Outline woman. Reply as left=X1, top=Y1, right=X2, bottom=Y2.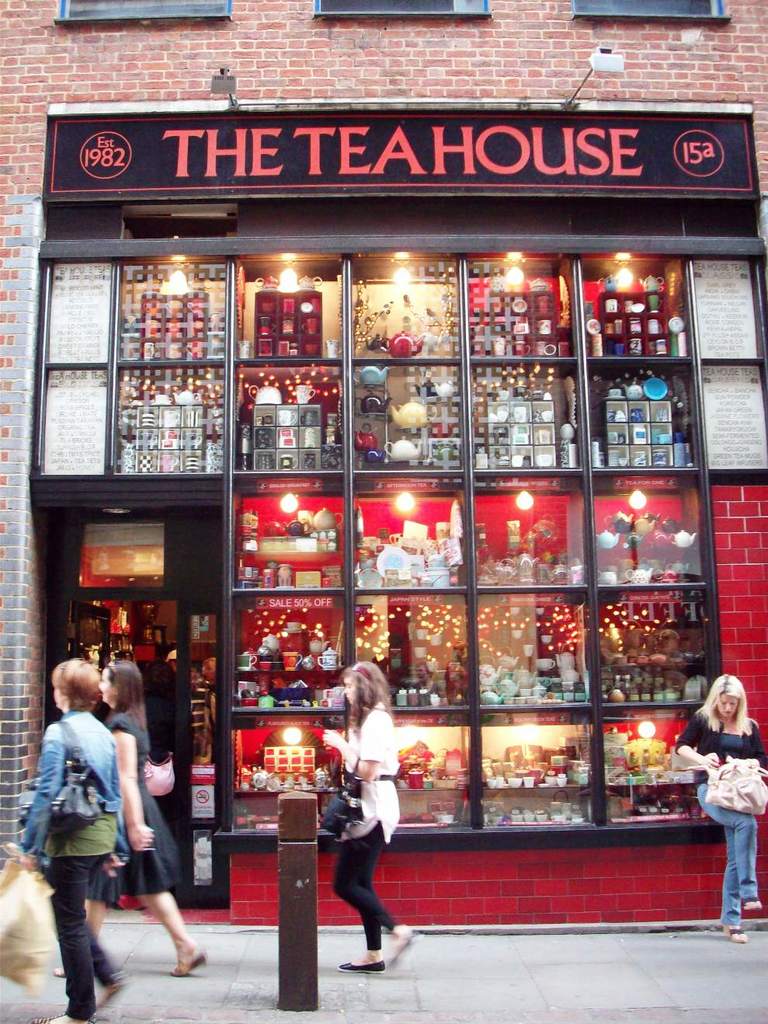
left=321, top=660, right=408, bottom=973.
